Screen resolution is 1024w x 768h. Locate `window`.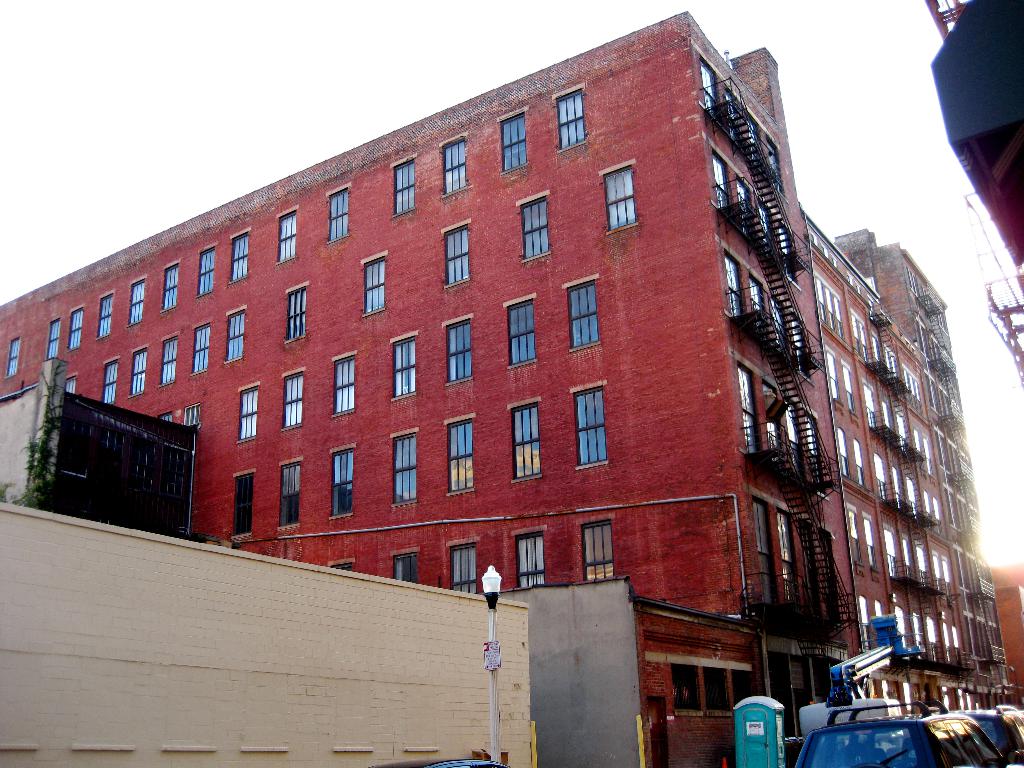
[445,420,476,492].
